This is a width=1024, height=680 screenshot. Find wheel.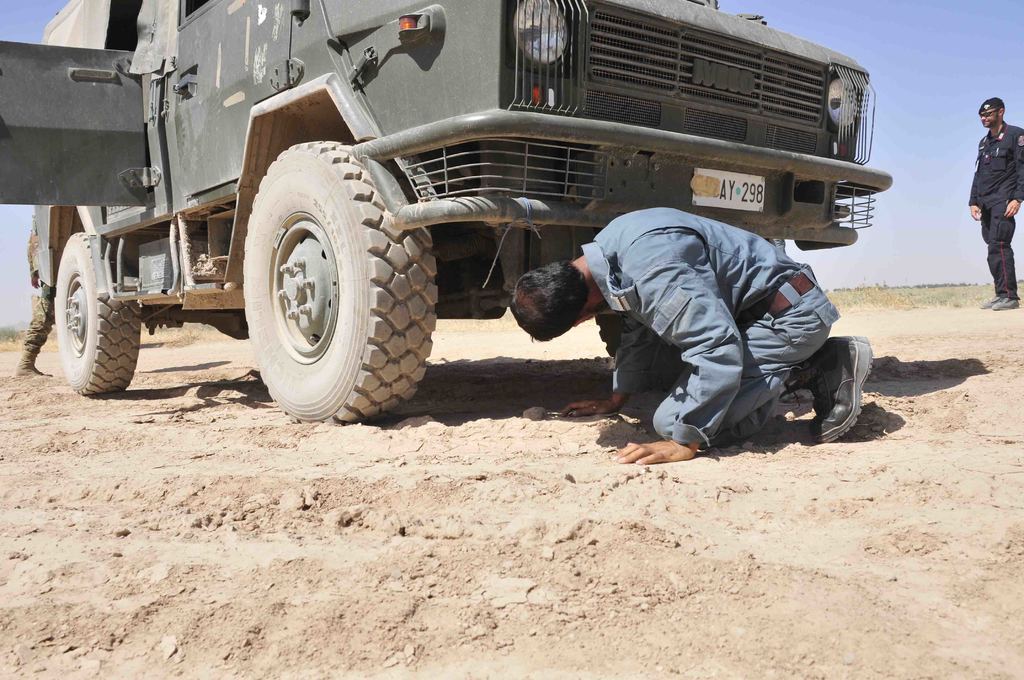
Bounding box: pyautogui.locateOnScreen(239, 136, 394, 416).
